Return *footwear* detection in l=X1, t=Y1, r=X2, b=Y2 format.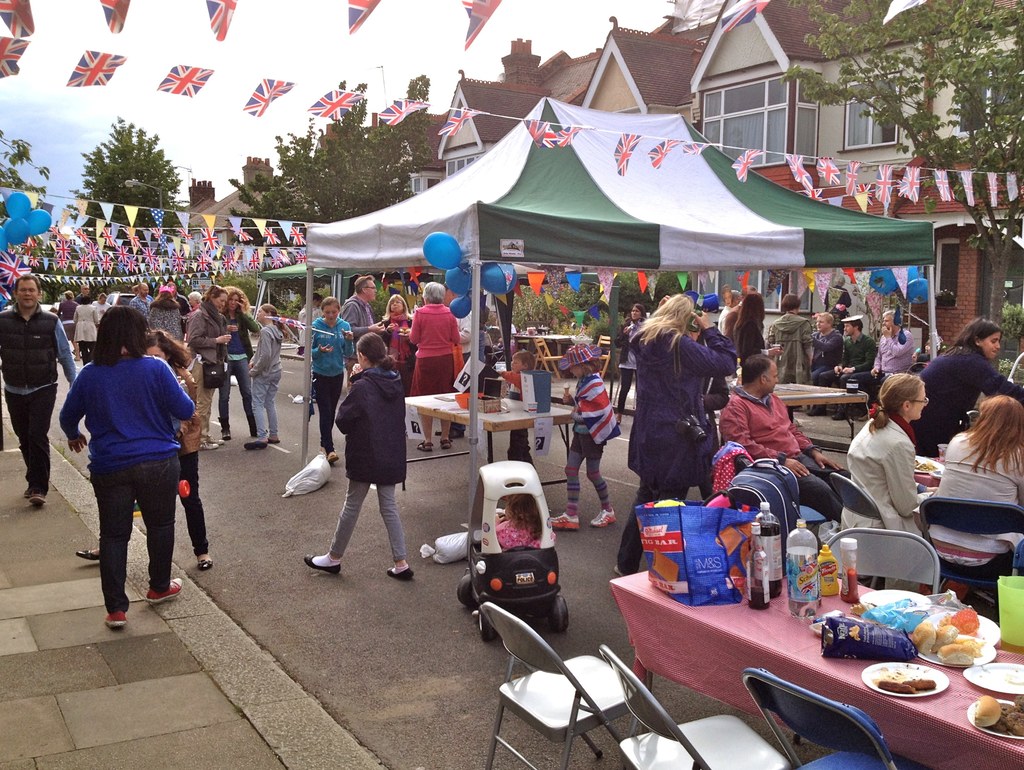
l=387, t=565, r=415, b=581.
